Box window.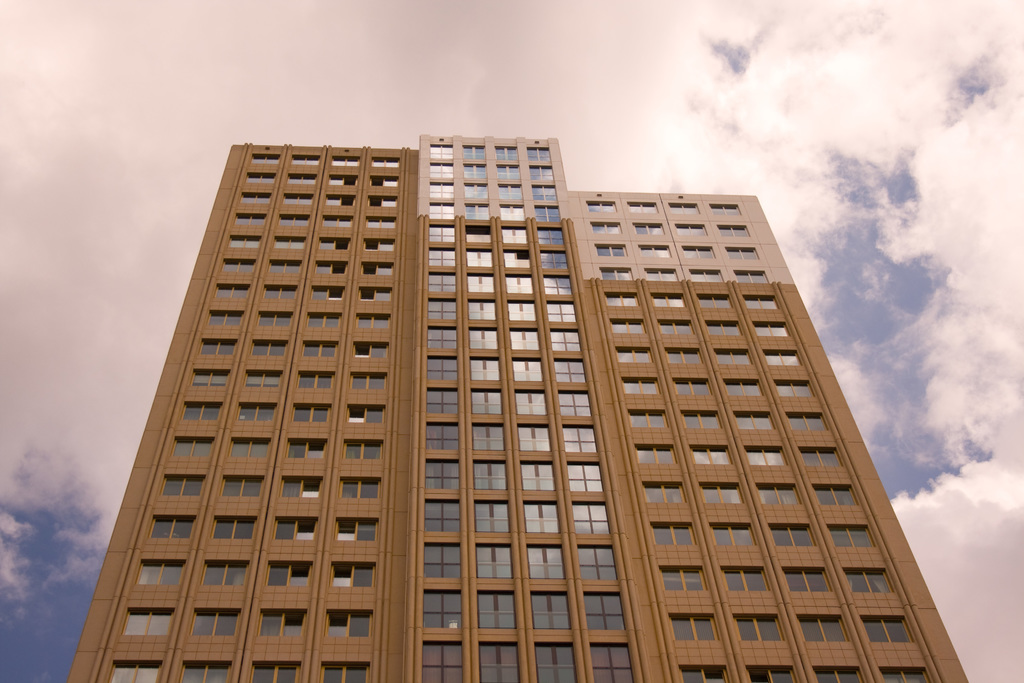
bbox(228, 441, 270, 462).
